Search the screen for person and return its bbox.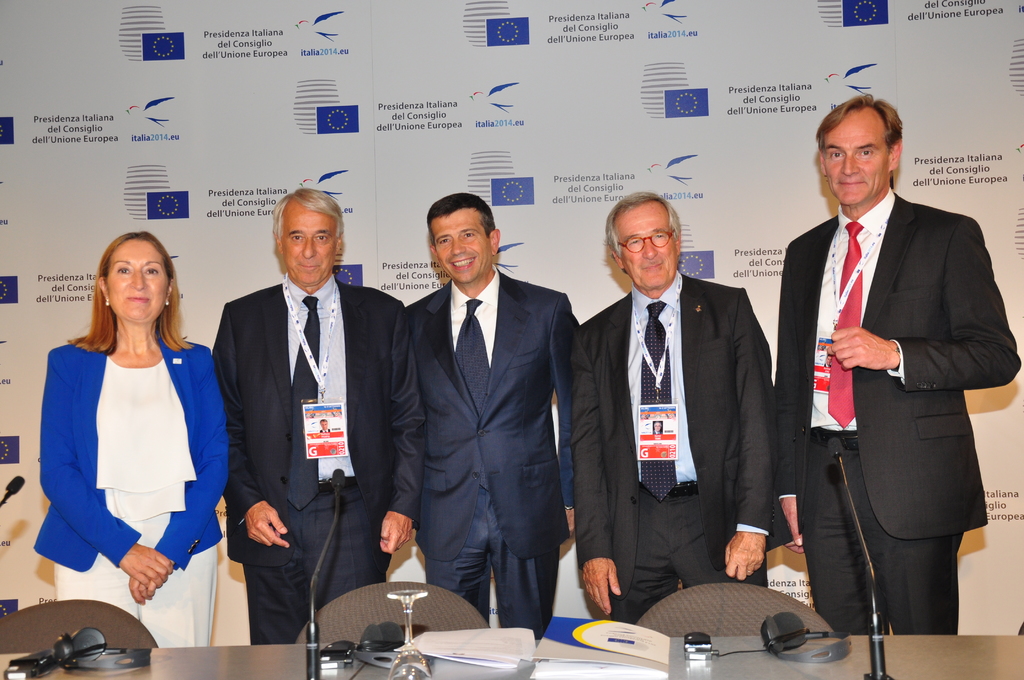
Found: 402 189 582 638.
